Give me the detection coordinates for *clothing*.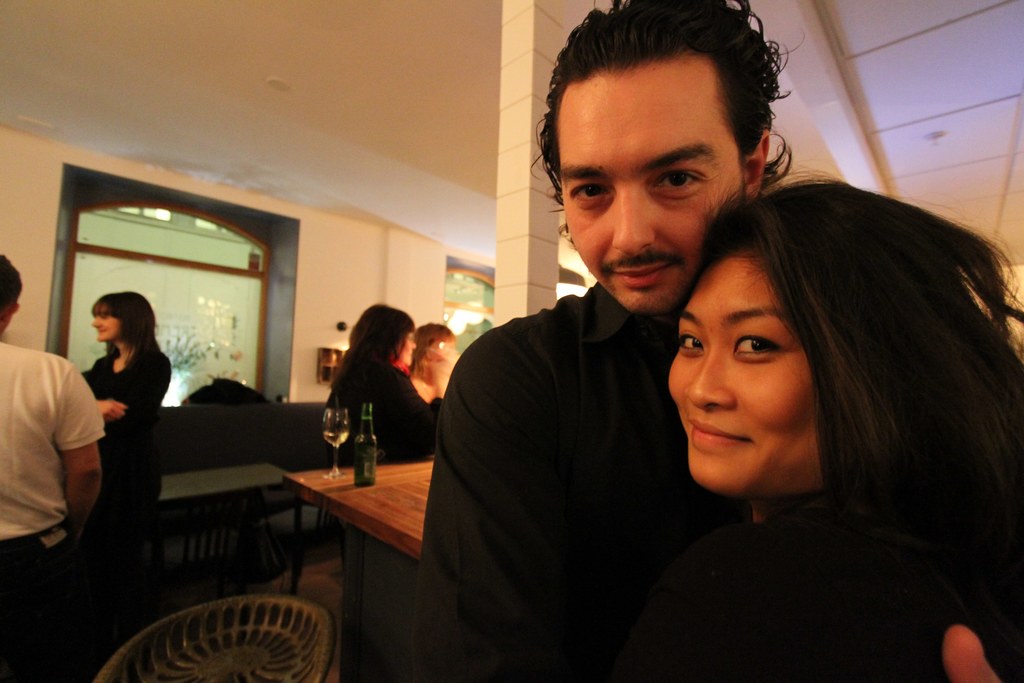
locate(716, 454, 1023, 682).
